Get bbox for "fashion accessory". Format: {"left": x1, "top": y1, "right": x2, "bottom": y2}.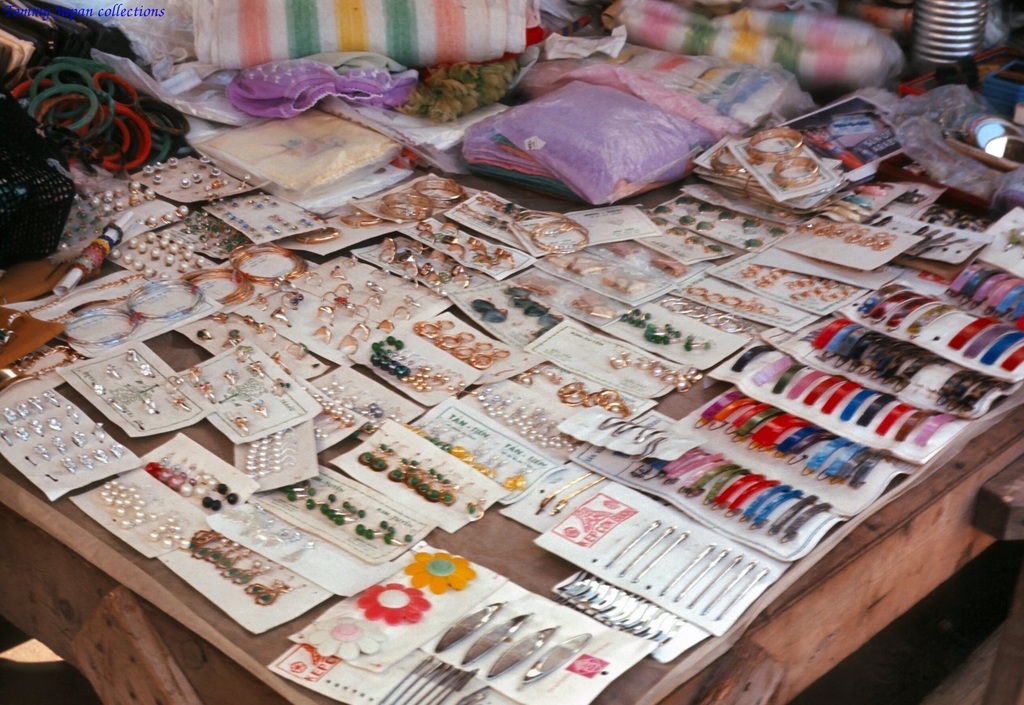
{"left": 47, "top": 434, "right": 71, "bottom": 454}.
